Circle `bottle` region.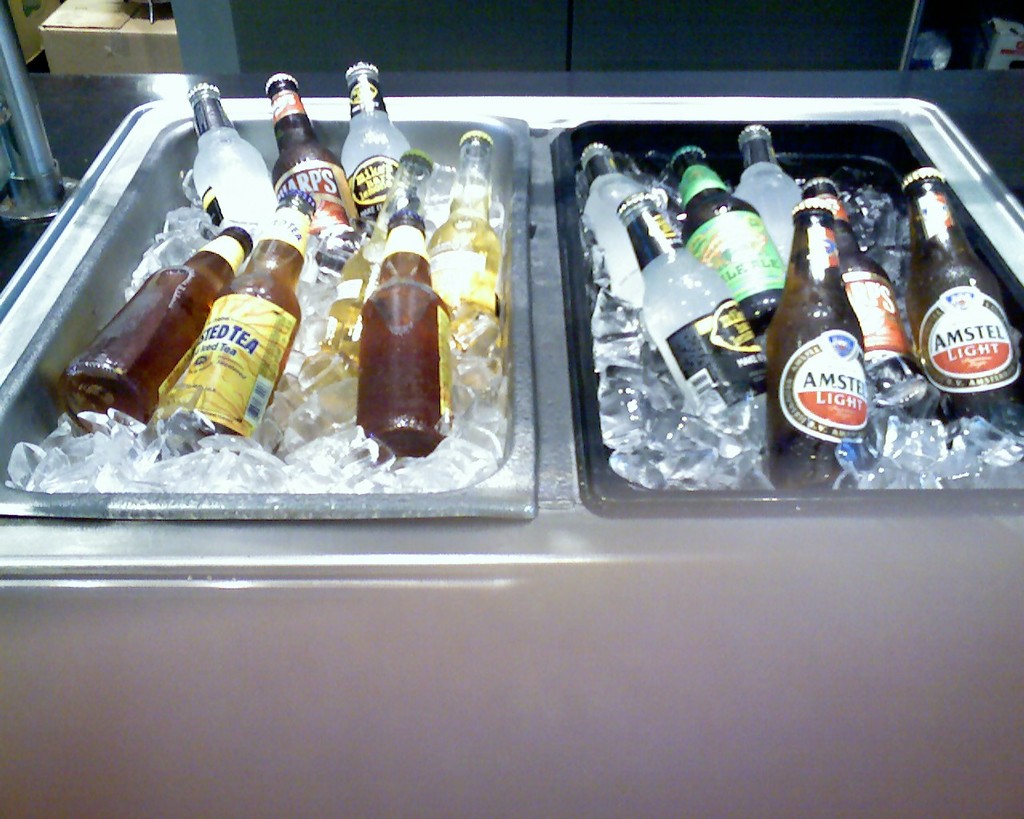
Region: x1=152, y1=184, x2=312, y2=453.
